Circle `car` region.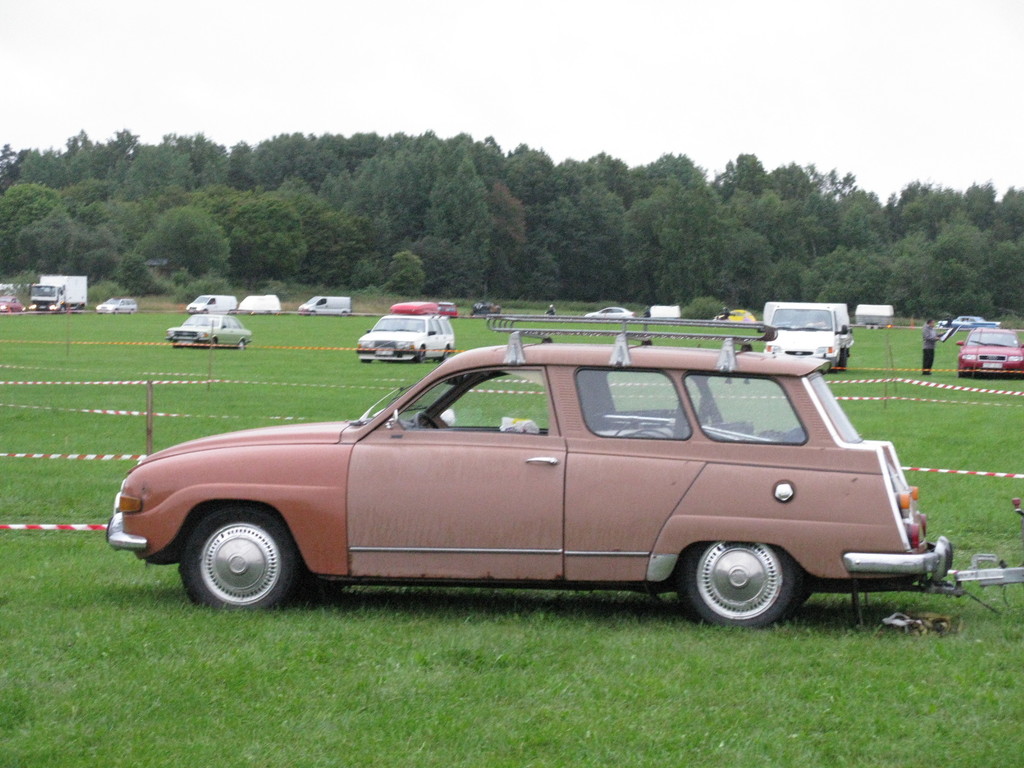
Region: x1=589, y1=307, x2=635, y2=319.
